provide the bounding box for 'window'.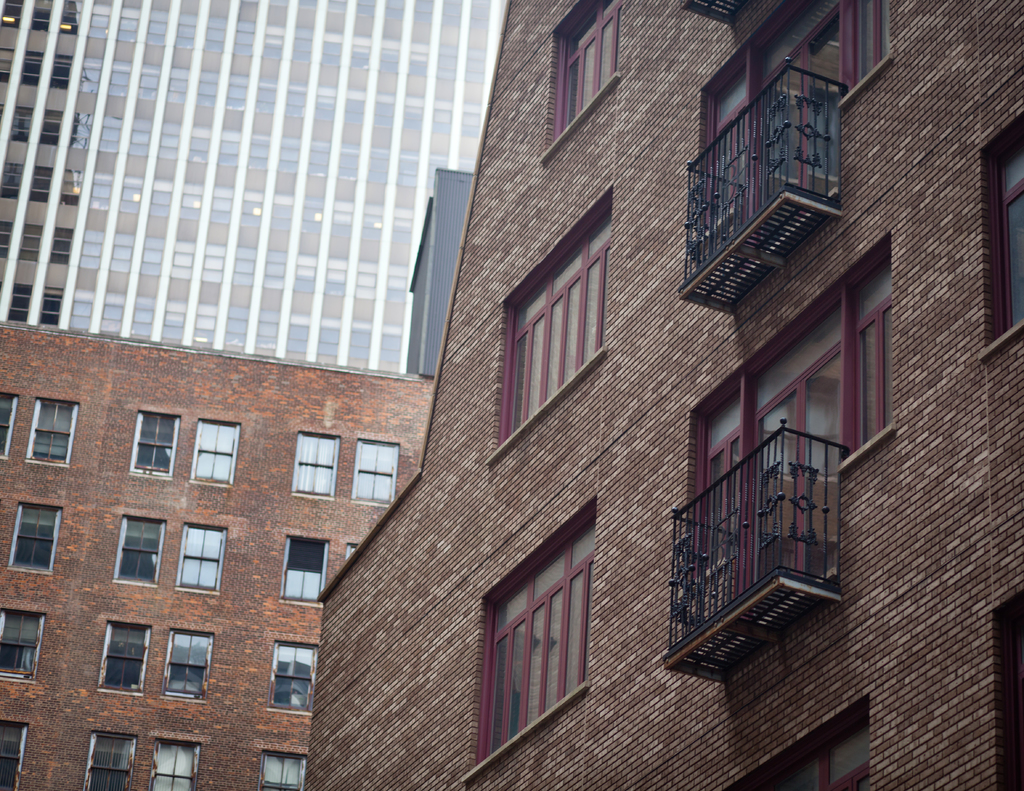
bbox=[481, 180, 614, 471].
